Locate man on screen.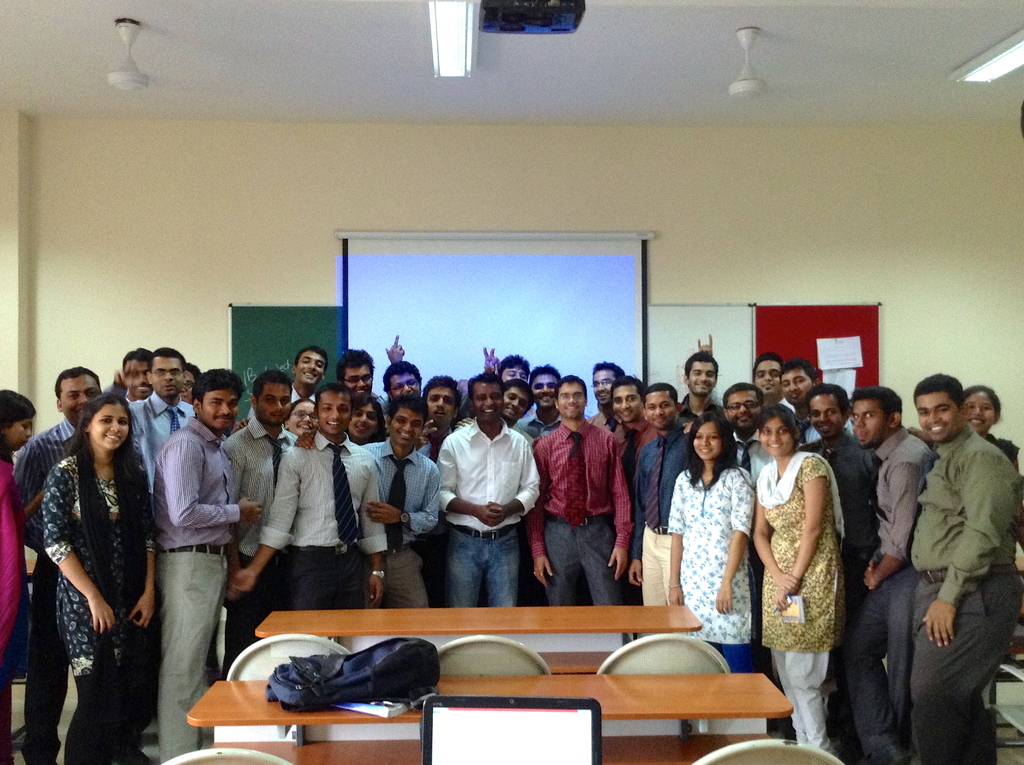
On screen at {"left": 840, "top": 385, "right": 933, "bottom": 764}.
